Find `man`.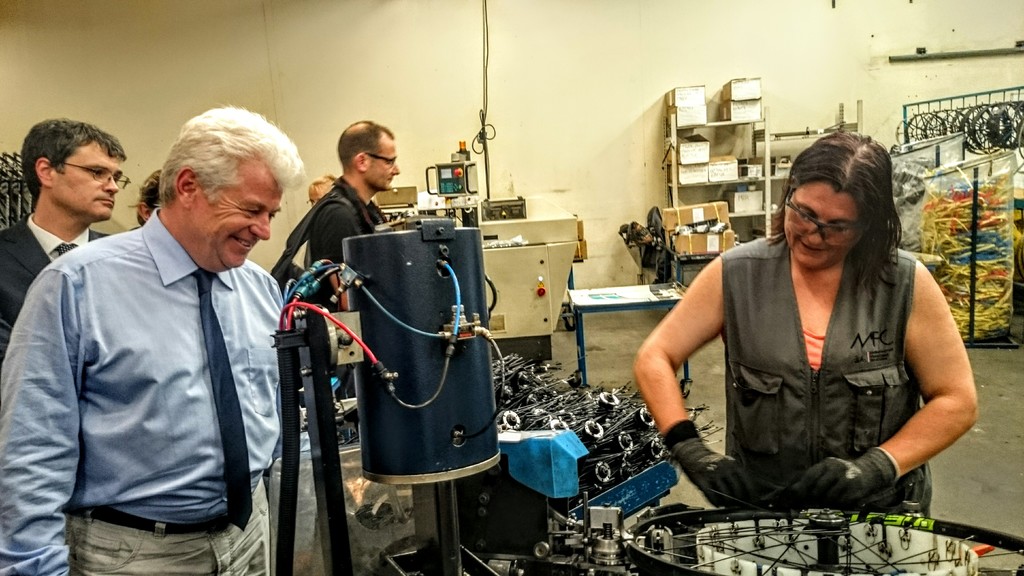
(269, 120, 400, 293).
